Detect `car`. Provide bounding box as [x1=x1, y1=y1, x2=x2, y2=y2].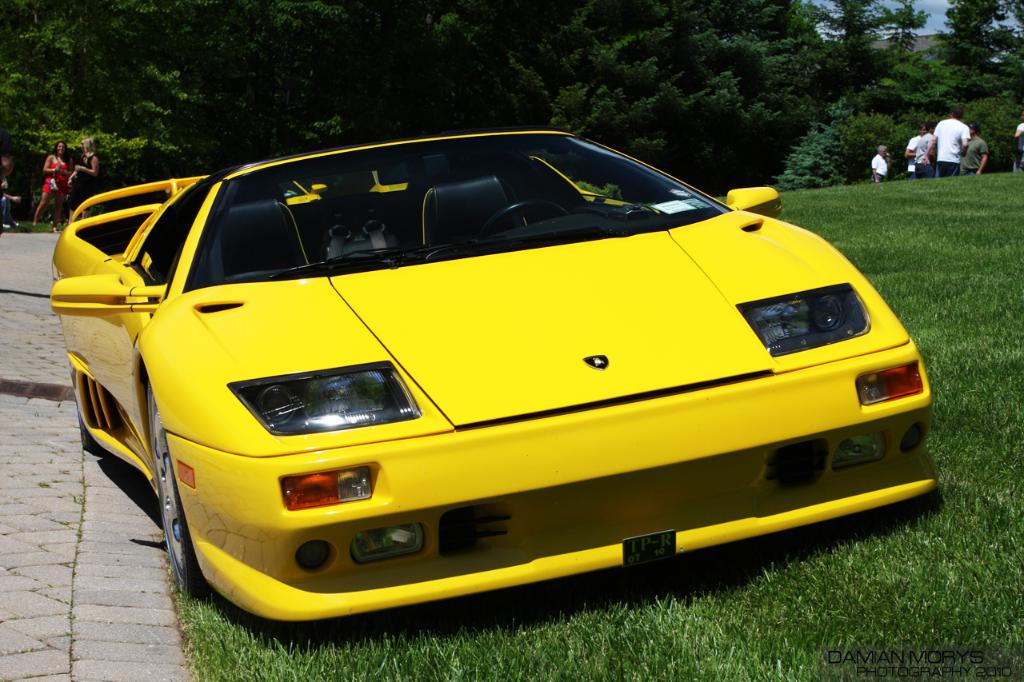
[x1=372, y1=165, x2=413, y2=191].
